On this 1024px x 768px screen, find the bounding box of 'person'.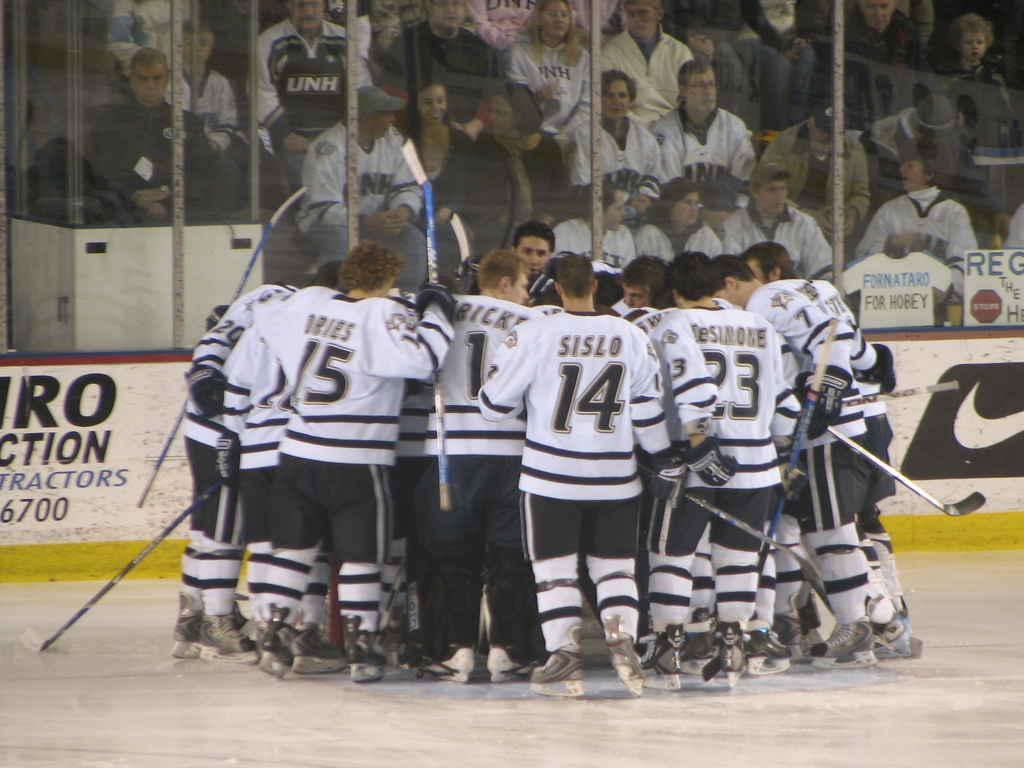
Bounding box: [x1=83, y1=55, x2=210, y2=250].
